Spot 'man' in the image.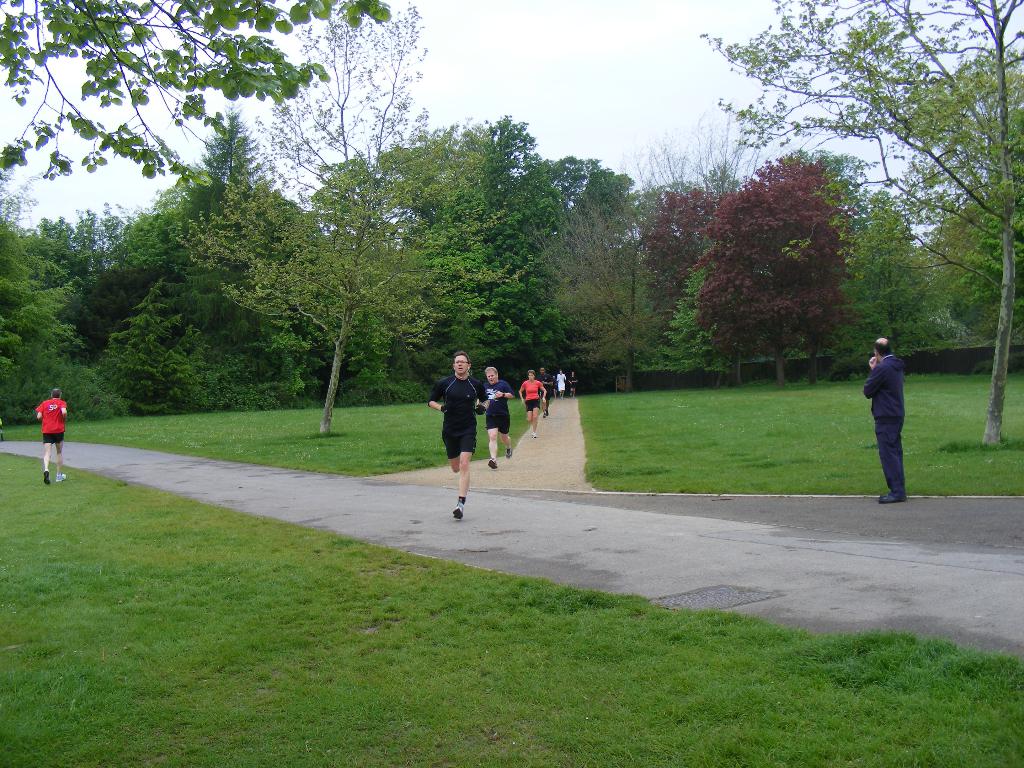
'man' found at bbox=(38, 390, 72, 486).
